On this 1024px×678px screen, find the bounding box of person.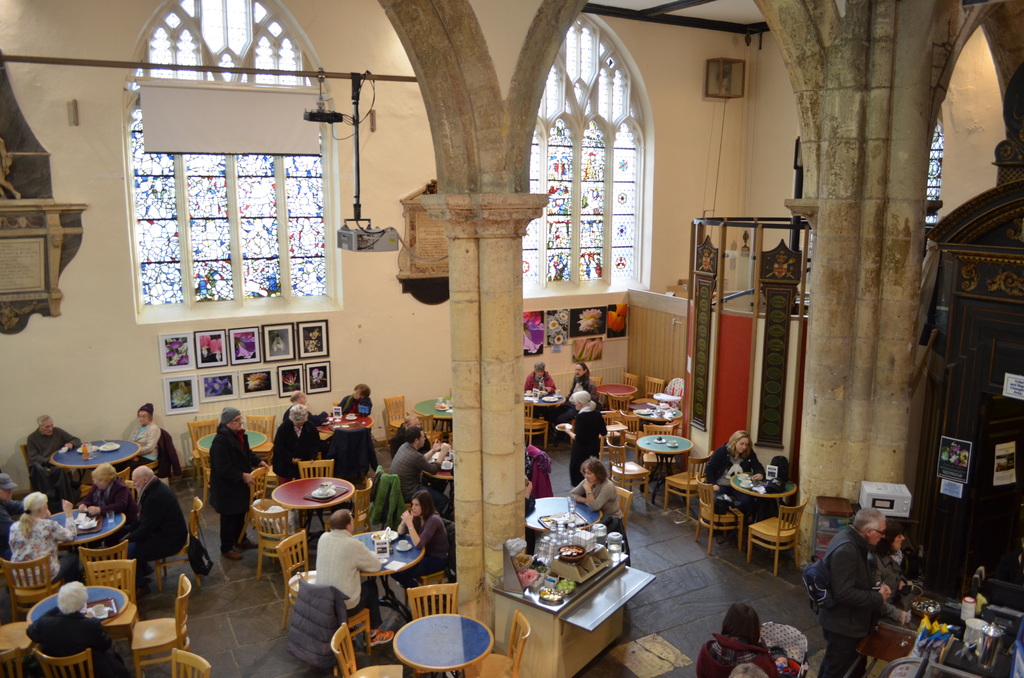
Bounding box: (270, 405, 321, 480).
